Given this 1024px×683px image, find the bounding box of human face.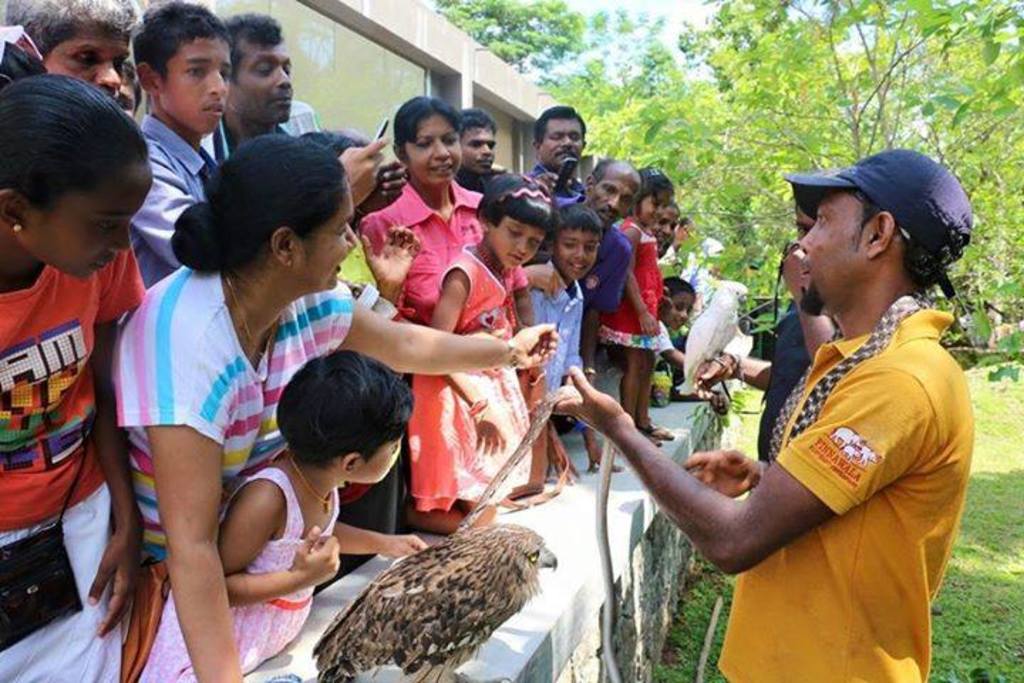
[x1=461, y1=128, x2=498, y2=176].
